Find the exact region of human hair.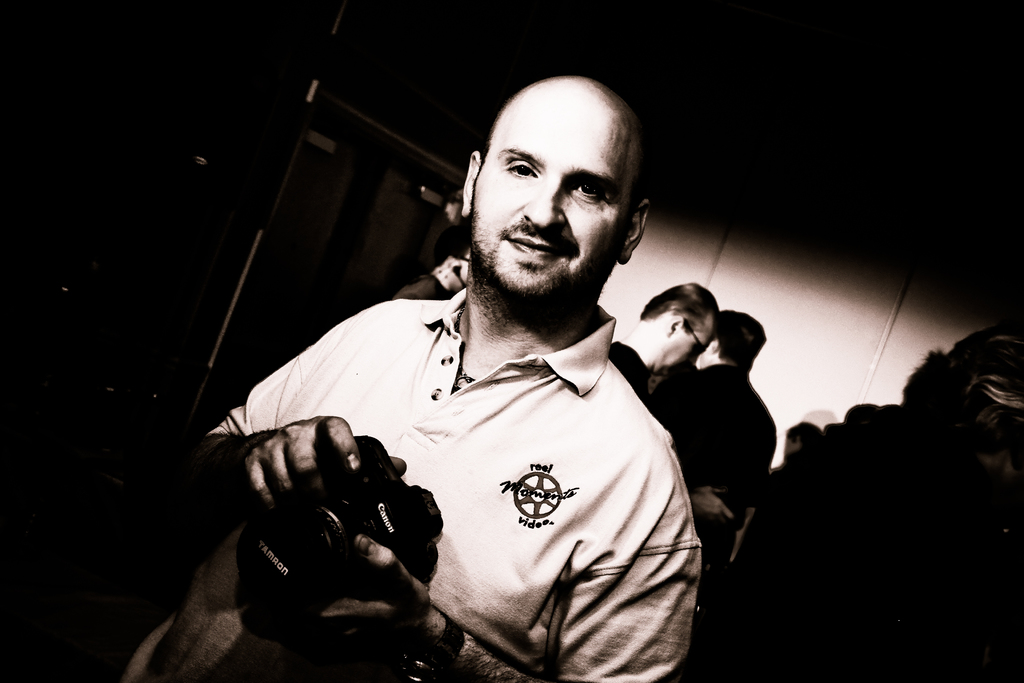
Exact region: l=711, t=309, r=766, b=363.
